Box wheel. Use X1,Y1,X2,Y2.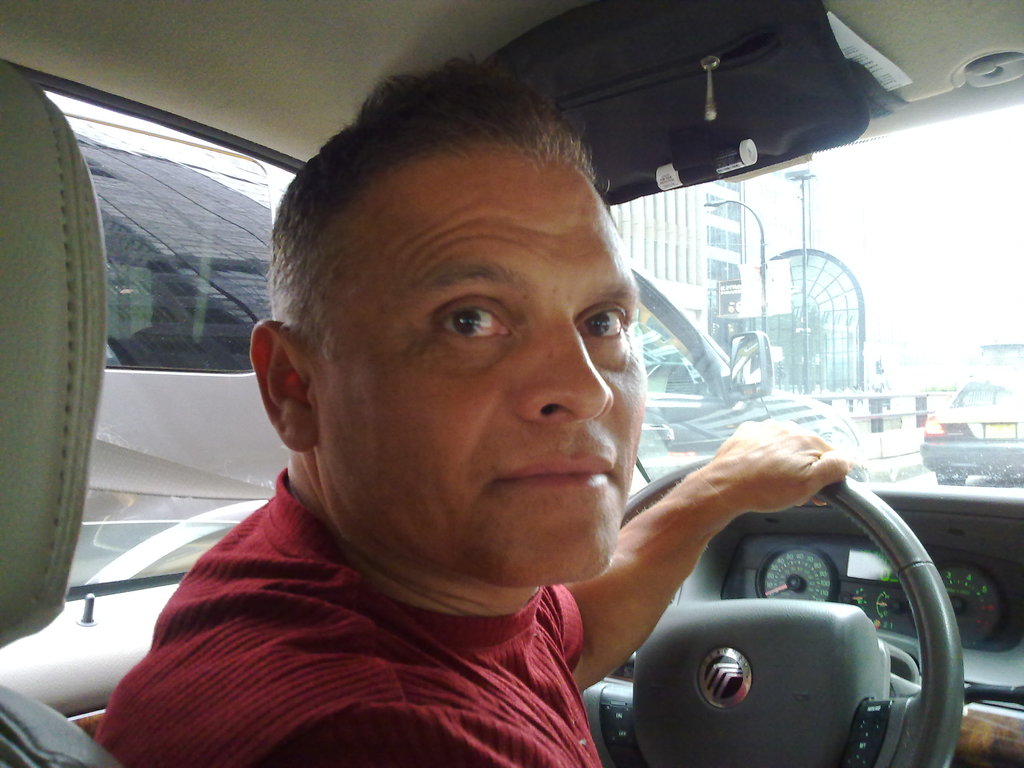
613,451,968,767.
